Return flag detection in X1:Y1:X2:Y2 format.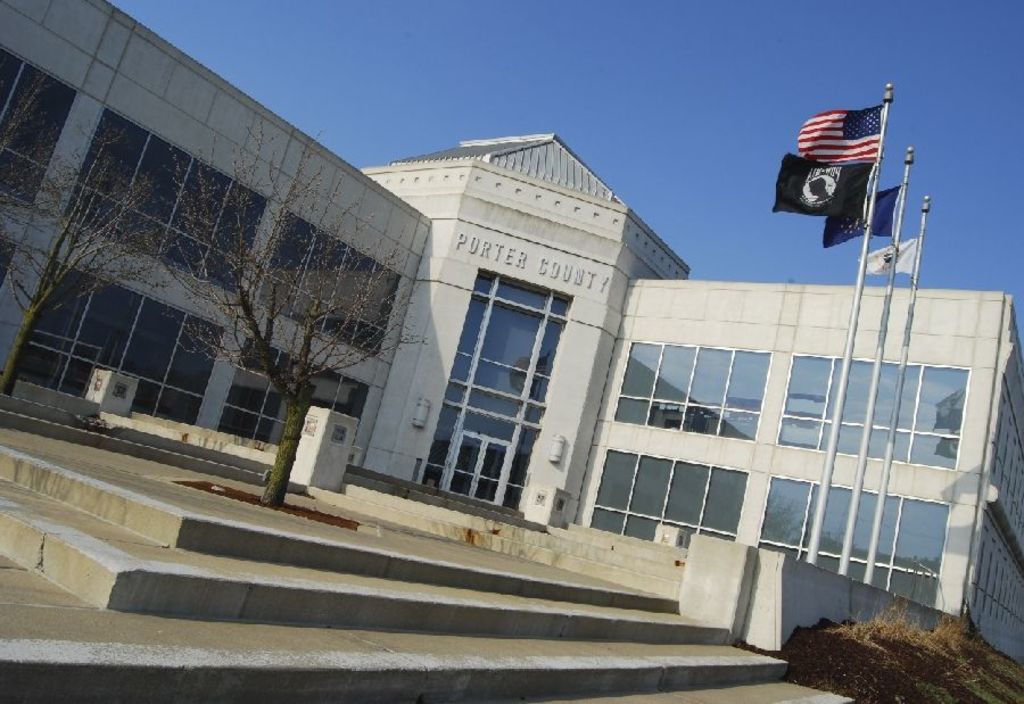
819:187:900:248.
